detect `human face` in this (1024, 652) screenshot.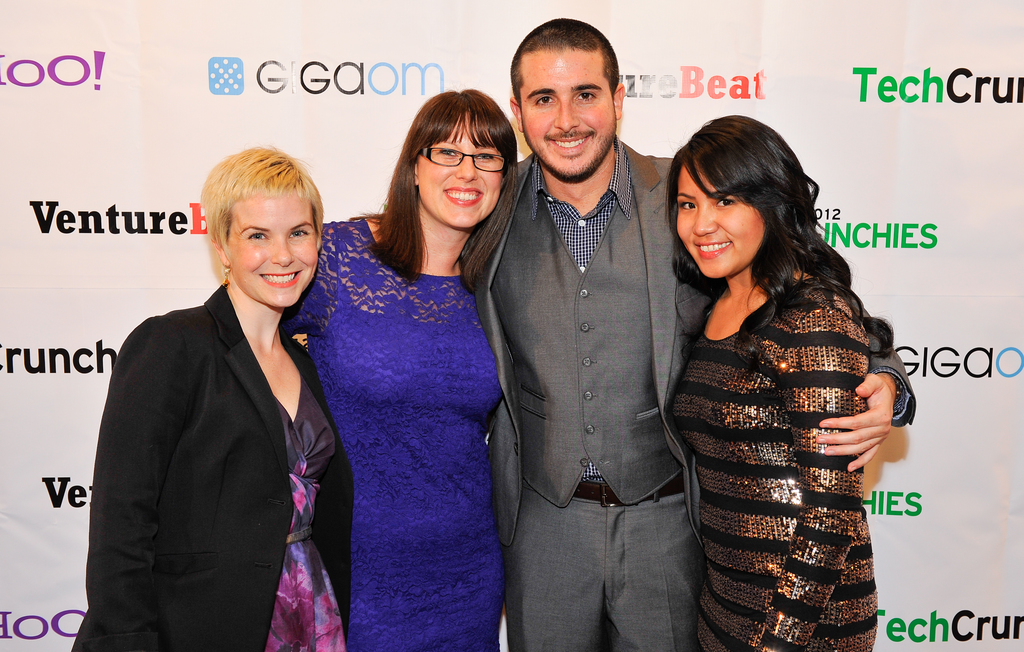
Detection: 675:161:766:279.
